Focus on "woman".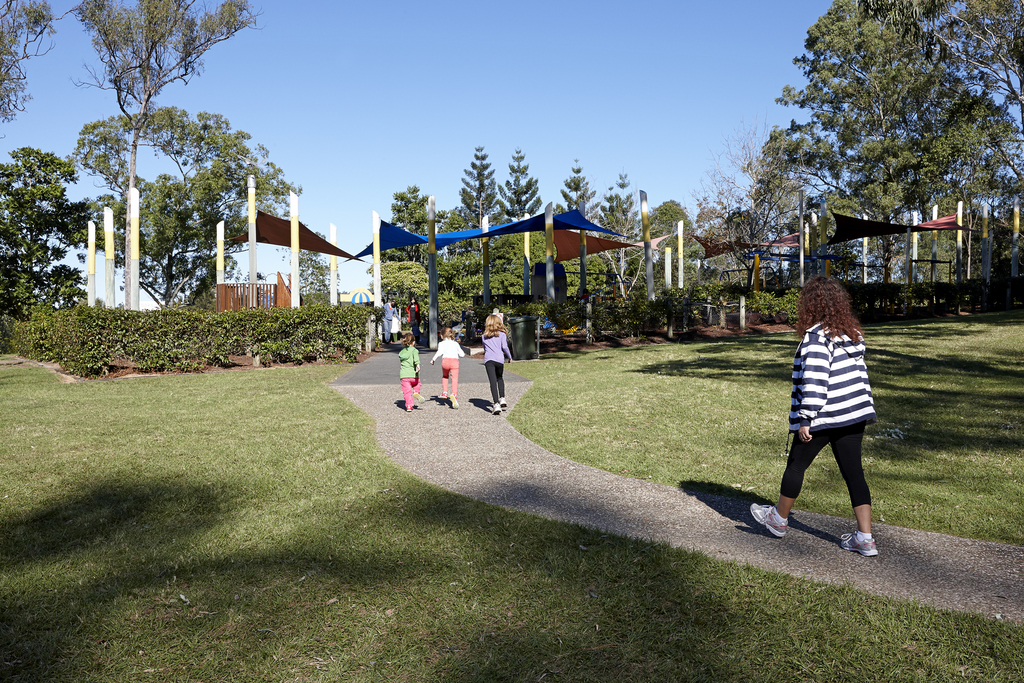
Focused at (381,299,403,343).
